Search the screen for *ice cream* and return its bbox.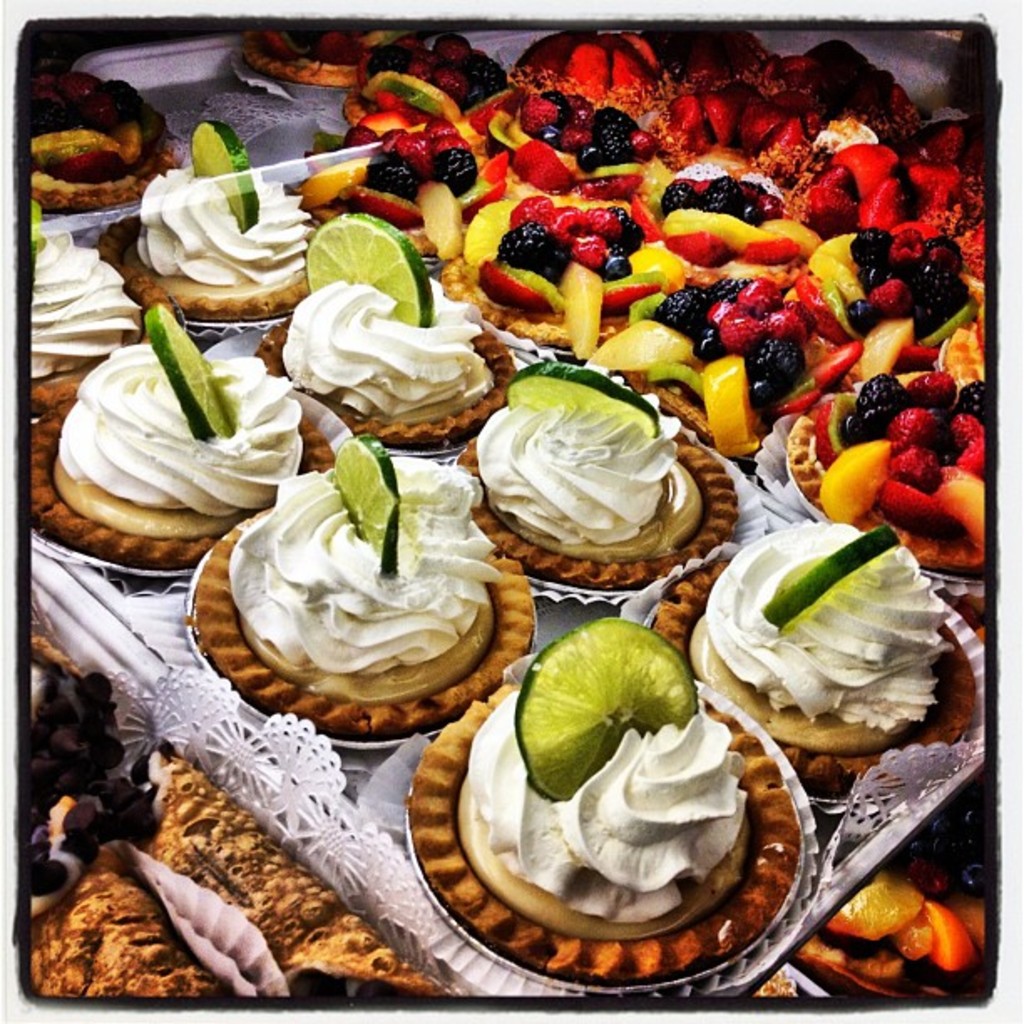
Found: region(460, 673, 751, 904).
